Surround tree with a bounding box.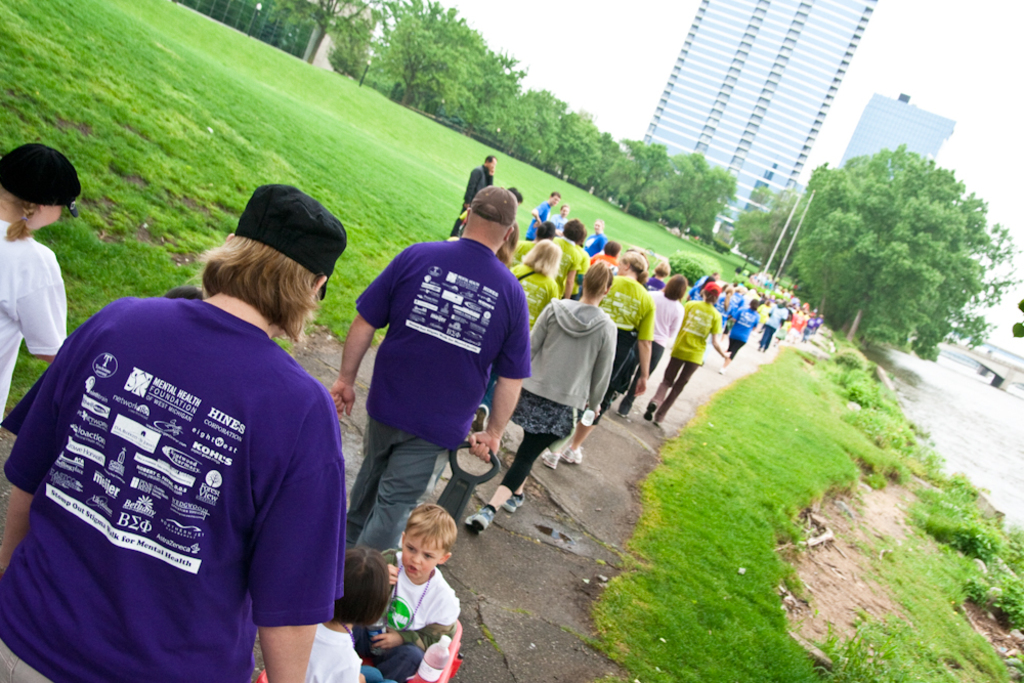
<bbox>627, 143, 681, 226</bbox>.
